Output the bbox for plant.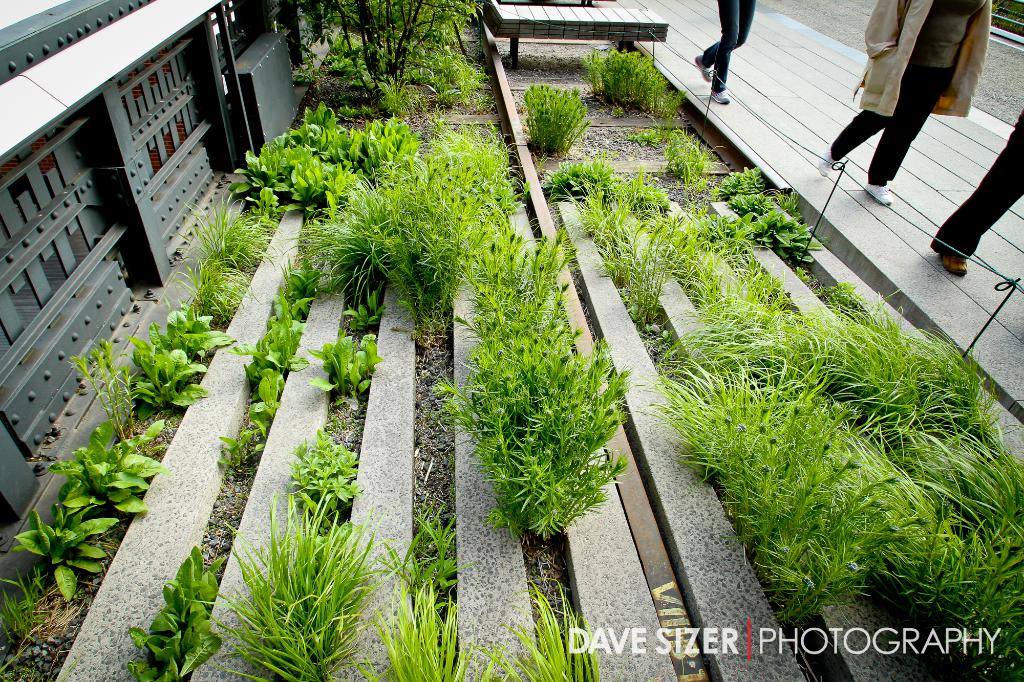
bbox(131, 322, 212, 412).
